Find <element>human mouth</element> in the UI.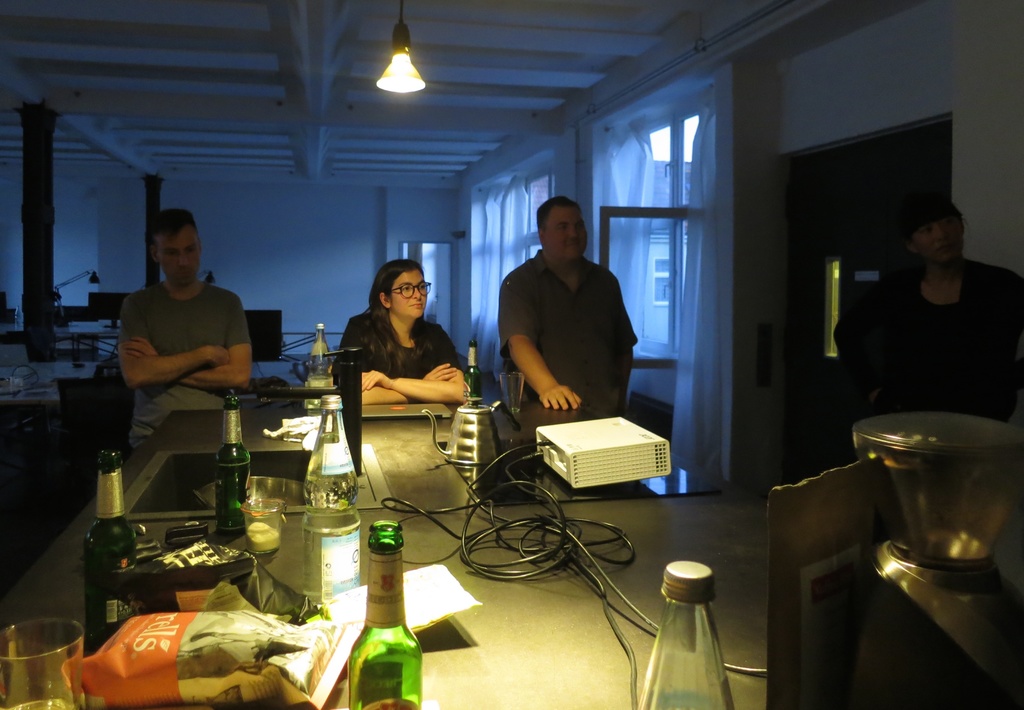
UI element at (x1=563, y1=241, x2=584, y2=250).
